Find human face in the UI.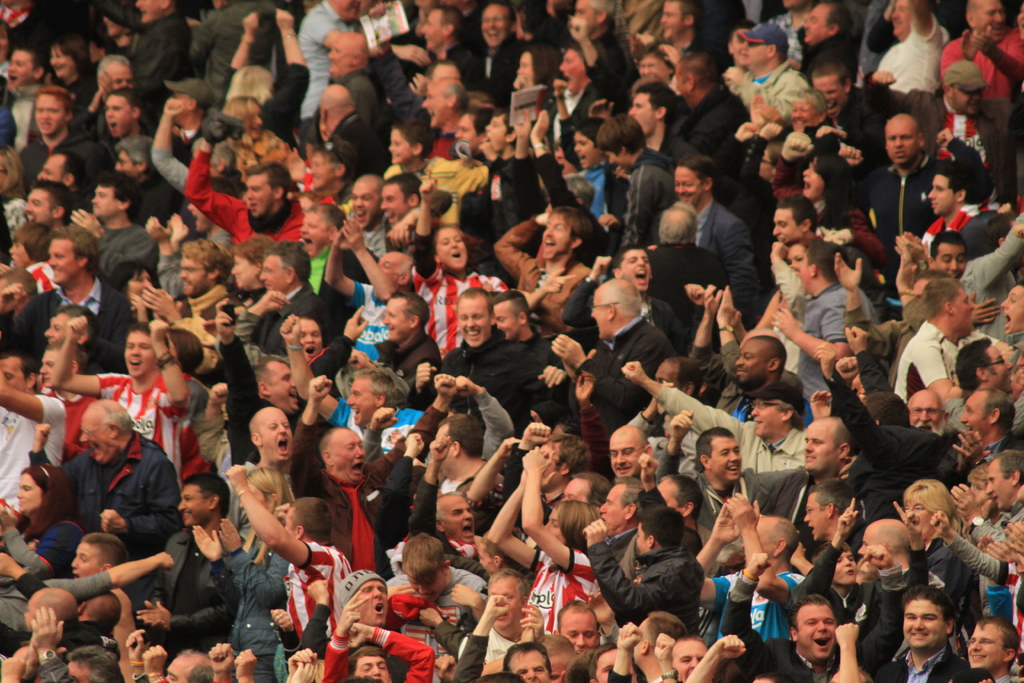
UI element at rect(435, 422, 455, 477).
